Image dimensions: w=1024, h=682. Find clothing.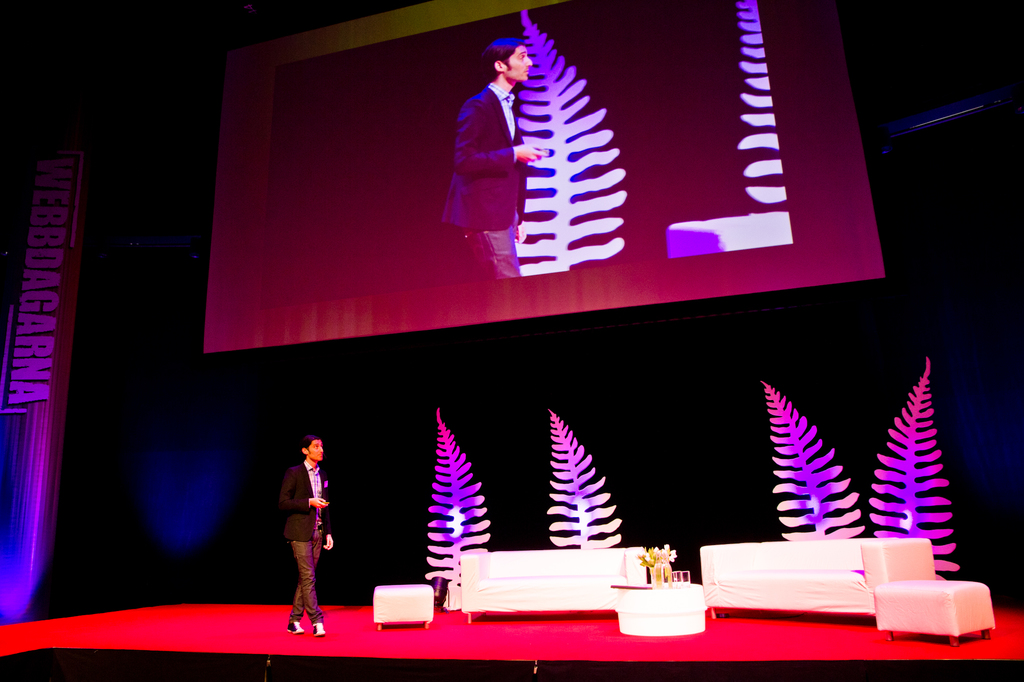
bbox(277, 459, 335, 621).
